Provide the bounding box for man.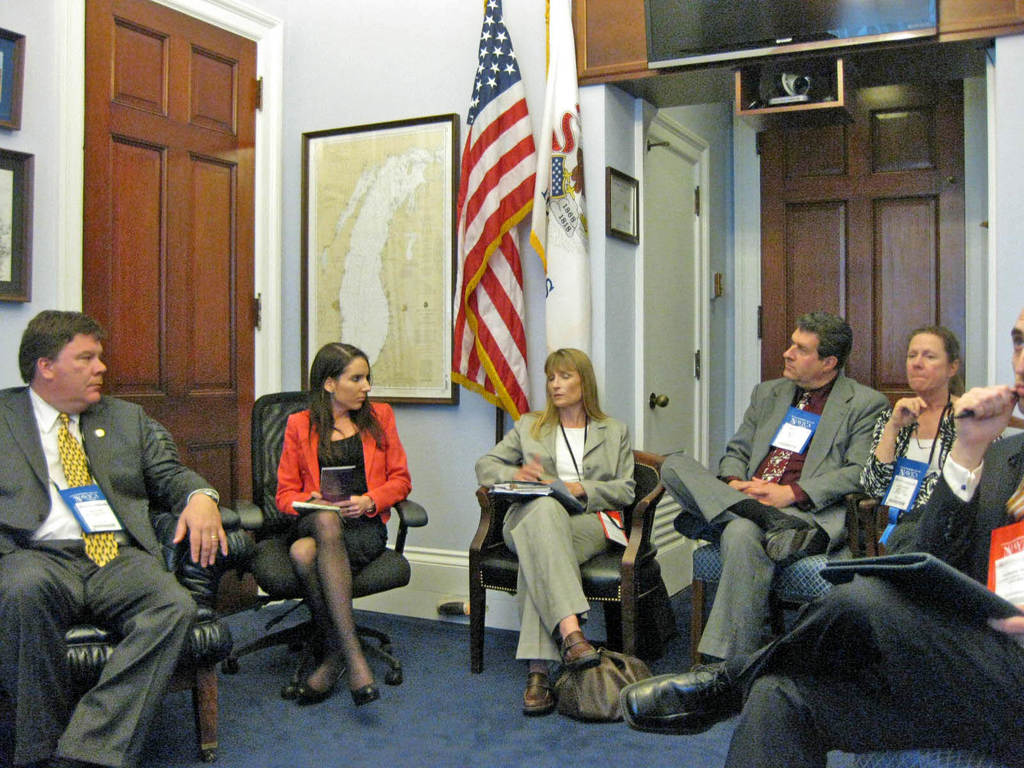
l=620, t=308, r=1023, b=767.
